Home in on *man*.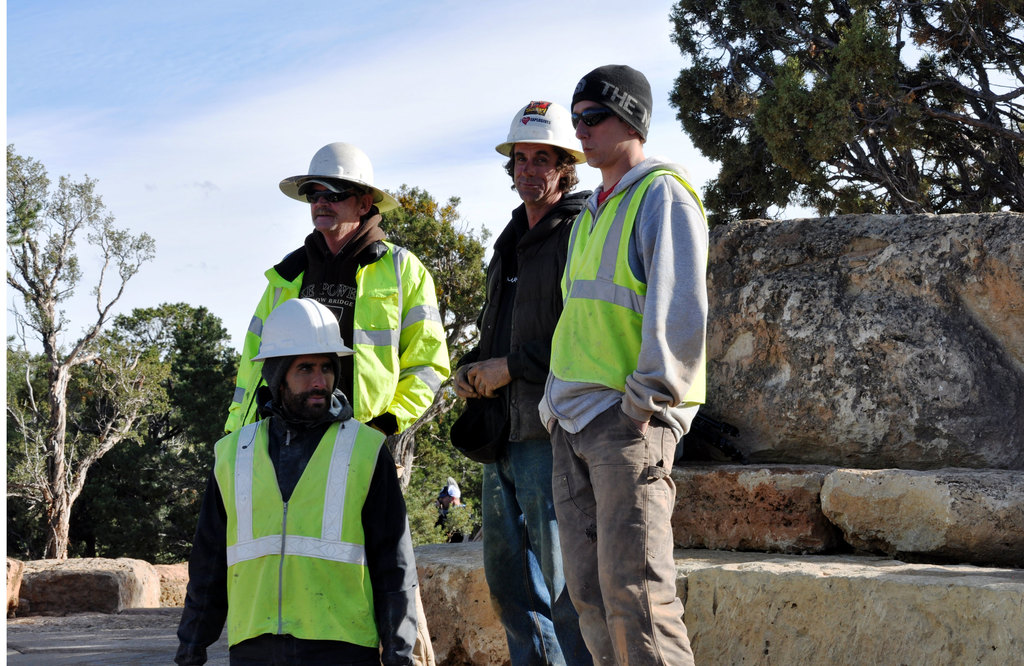
Homed in at bbox=(440, 96, 598, 665).
